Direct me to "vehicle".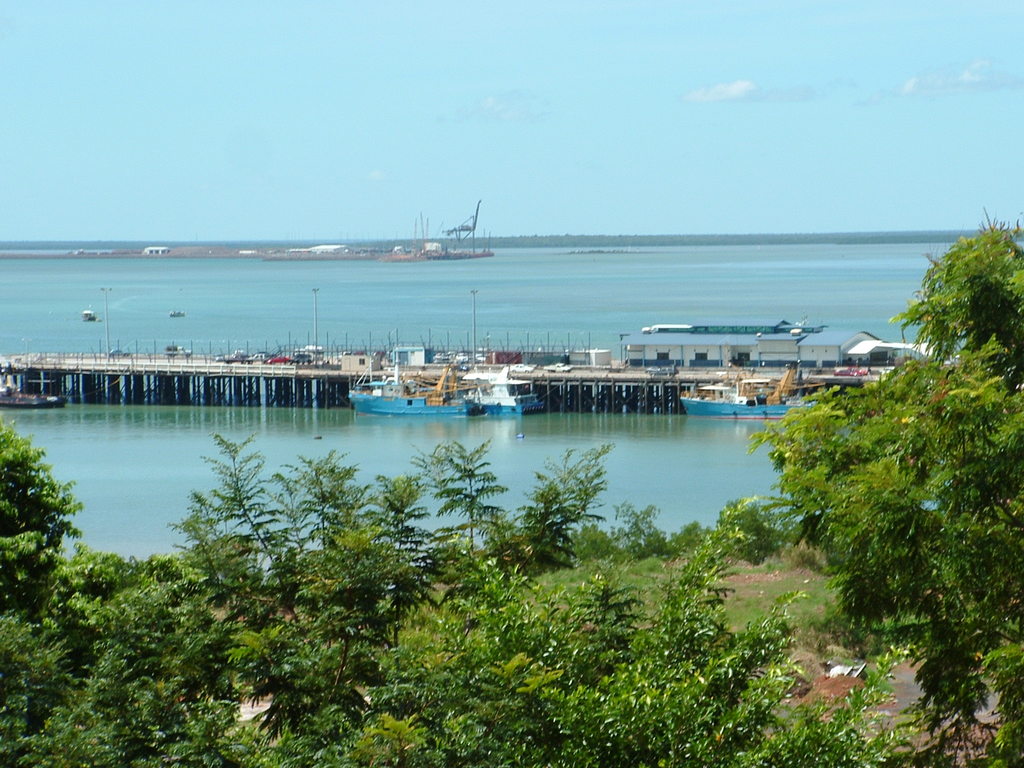
Direction: (459,371,545,416).
